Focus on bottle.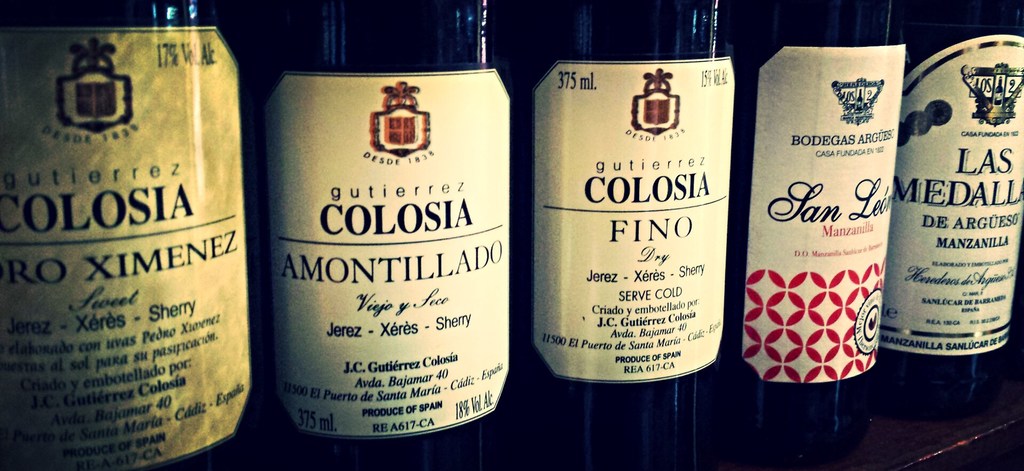
Focused at [0, 0, 267, 470].
